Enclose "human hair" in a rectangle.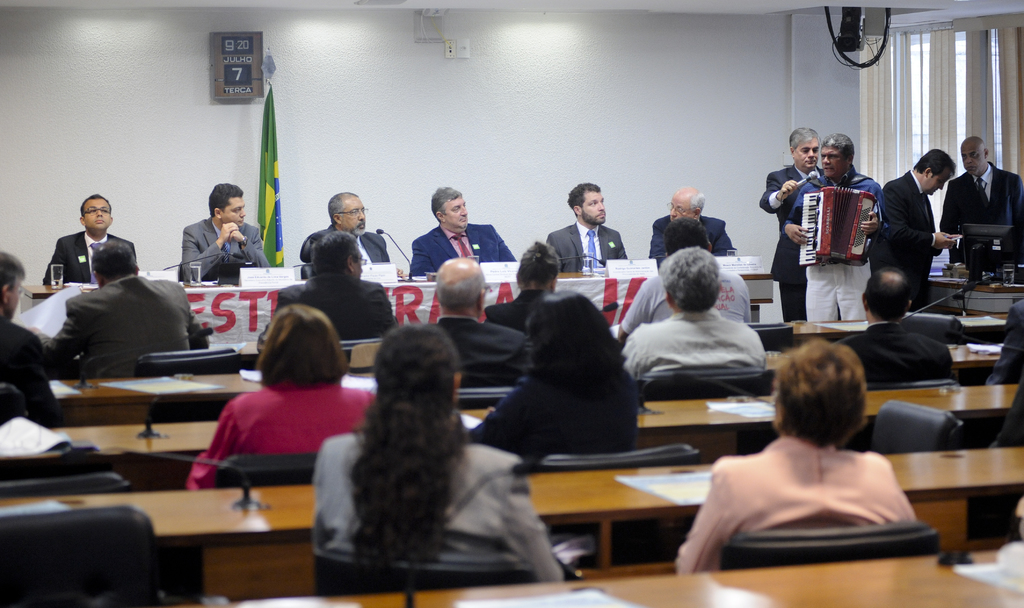
{"x1": 913, "y1": 147, "x2": 956, "y2": 176}.
